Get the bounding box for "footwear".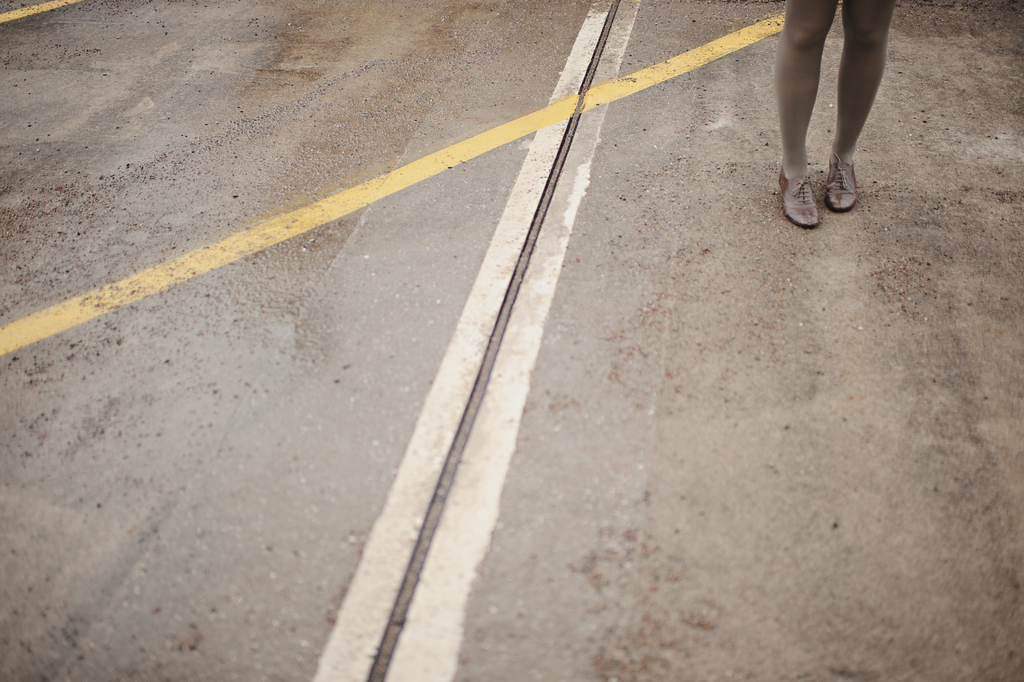
824:151:860:213.
